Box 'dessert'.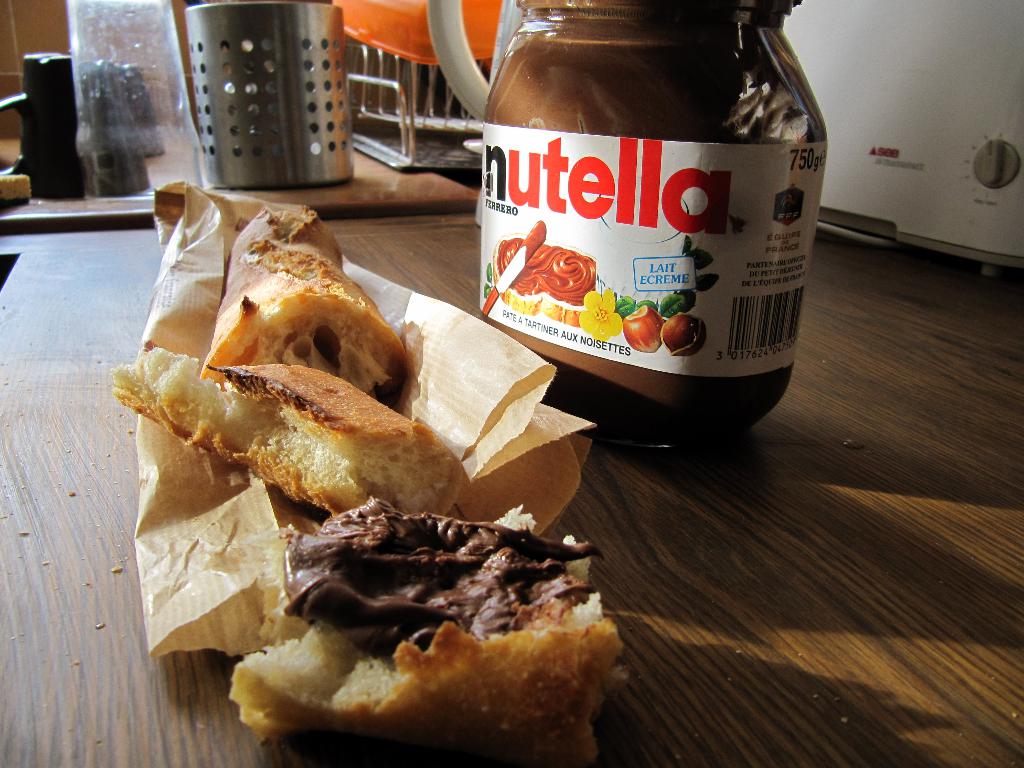
(159, 310, 659, 762).
